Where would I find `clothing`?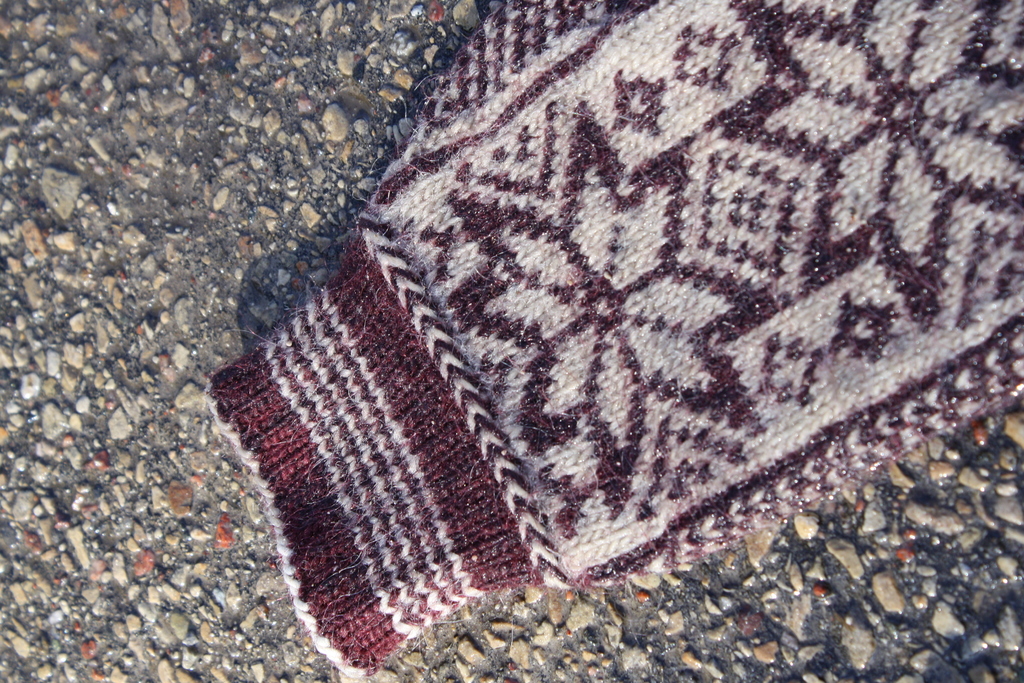
At 200,0,1023,680.
